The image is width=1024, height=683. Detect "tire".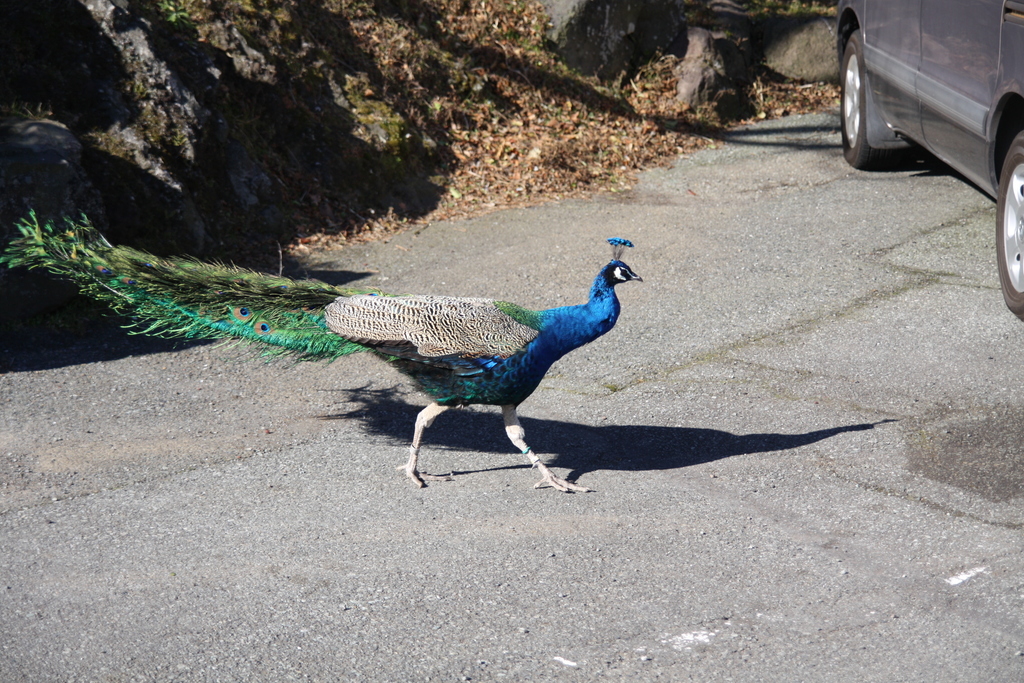
Detection: rect(996, 134, 1023, 318).
